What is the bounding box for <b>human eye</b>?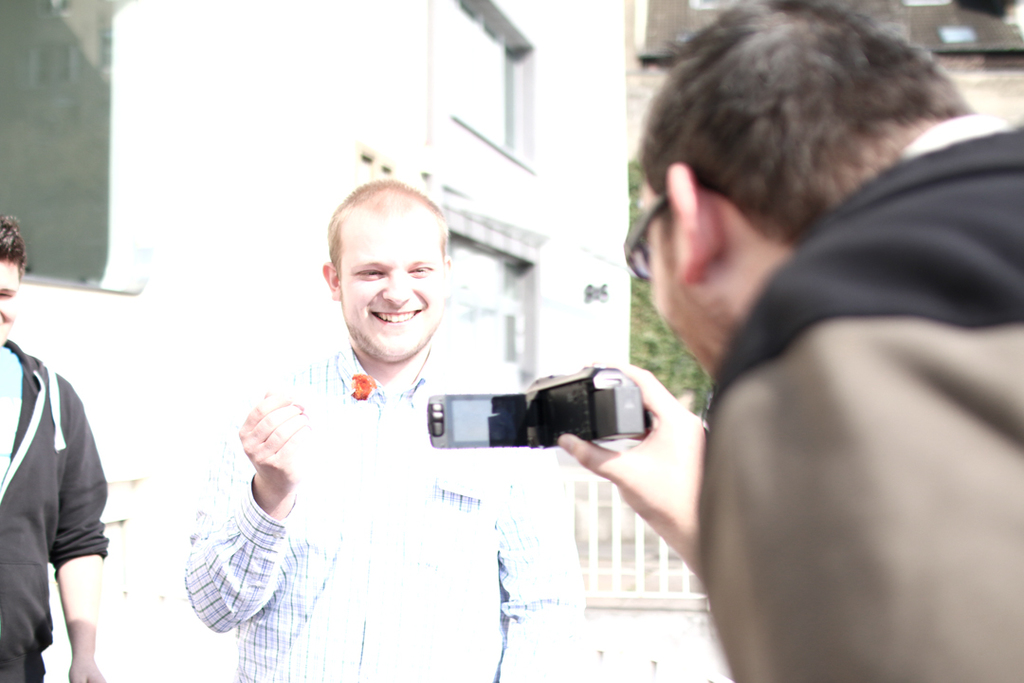
box(407, 260, 436, 277).
